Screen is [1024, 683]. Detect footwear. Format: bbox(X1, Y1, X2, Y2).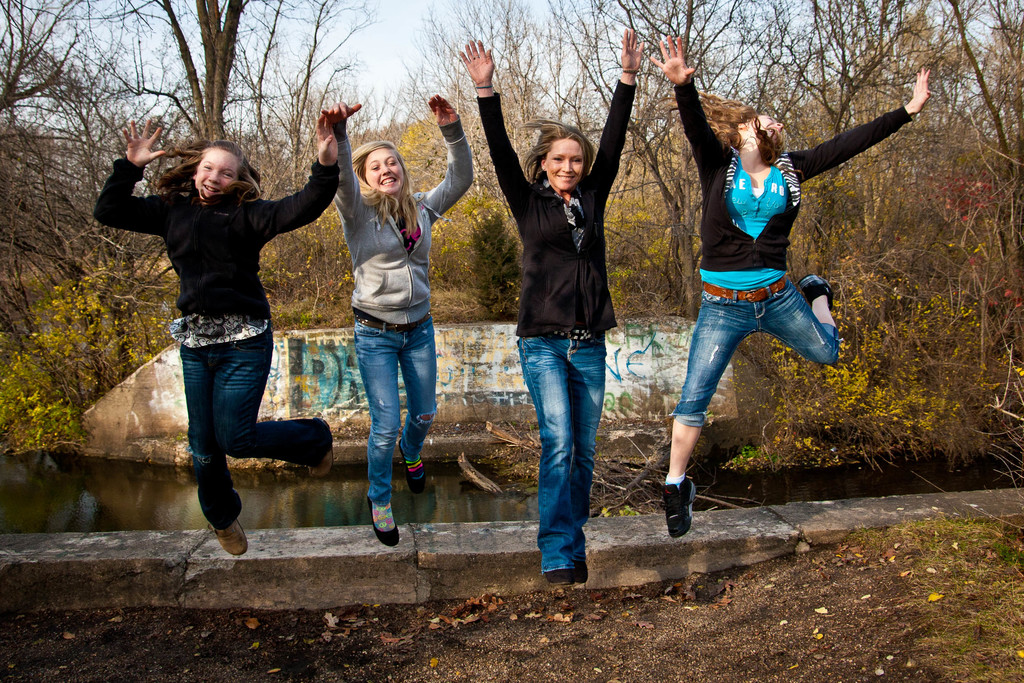
bbox(397, 439, 427, 493).
